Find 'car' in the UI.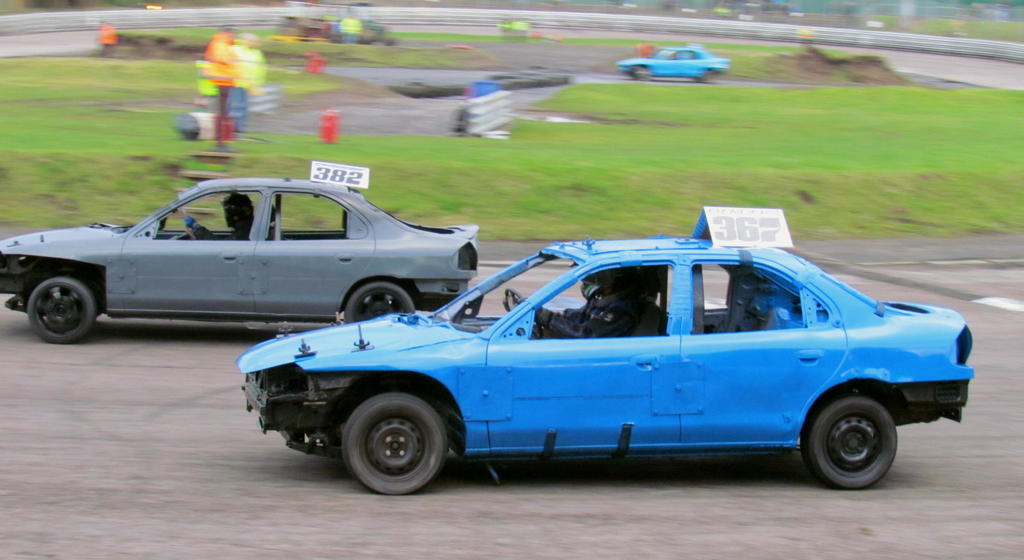
UI element at crop(618, 49, 724, 86).
